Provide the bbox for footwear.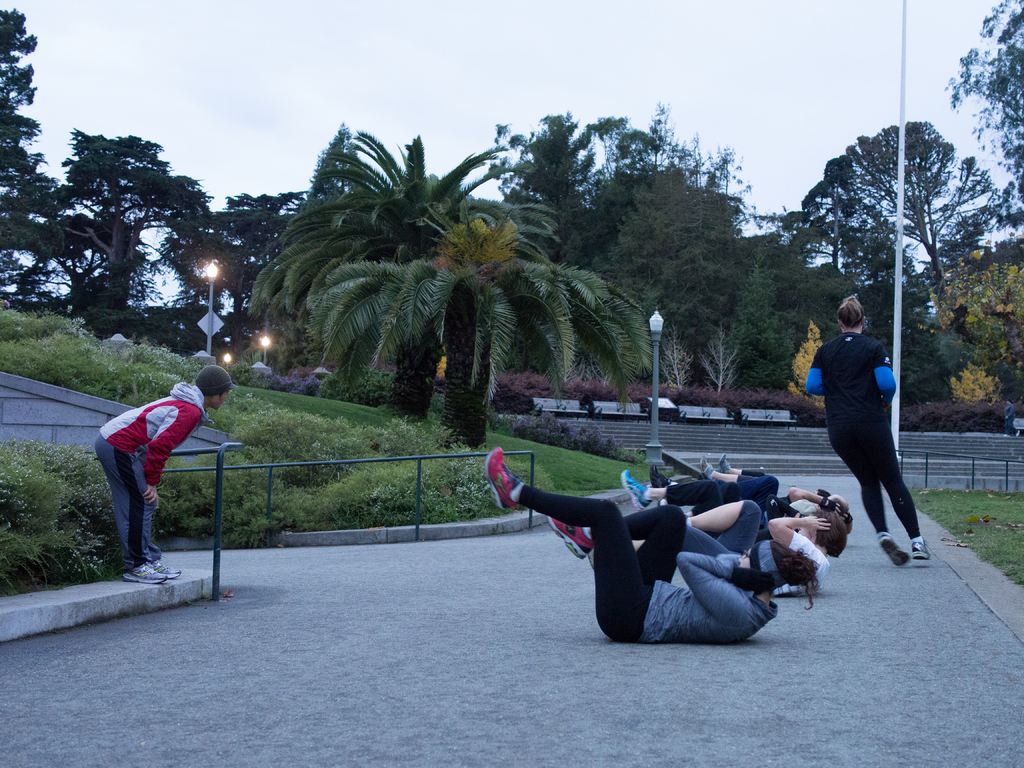
Rect(699, 452, 716, 482).
